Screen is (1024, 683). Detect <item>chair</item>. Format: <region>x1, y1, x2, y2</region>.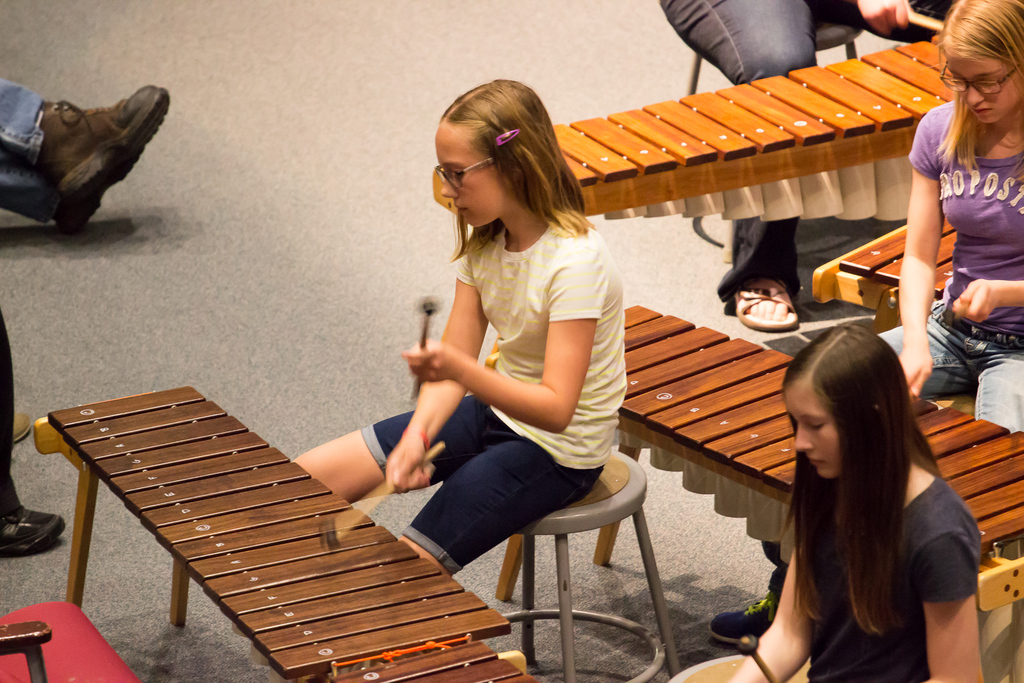
<region>503, 479, 687, 668</region>.
